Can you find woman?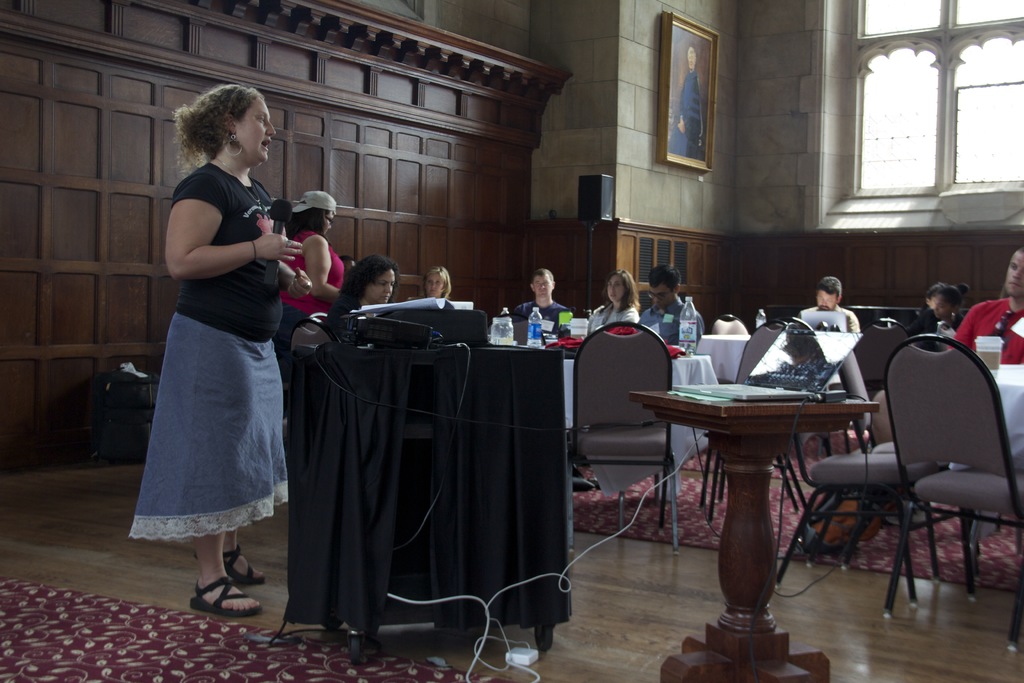
Yes, bounding box: x1=132, y1=89, x2=314, y2=625.
